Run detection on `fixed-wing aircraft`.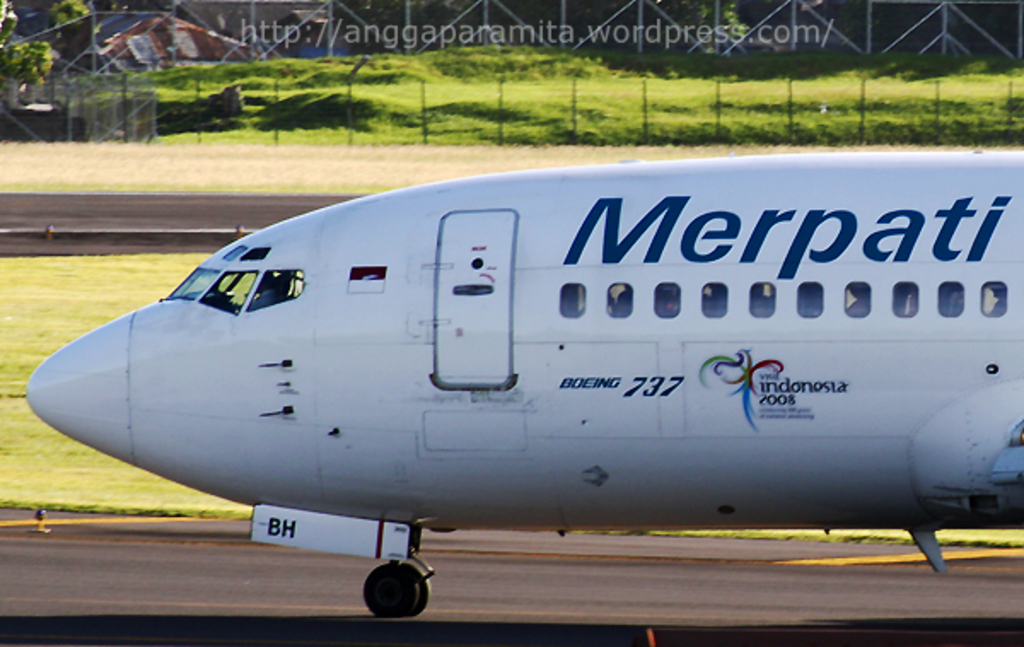
Result: box=[24, 152, 1022, 616].
